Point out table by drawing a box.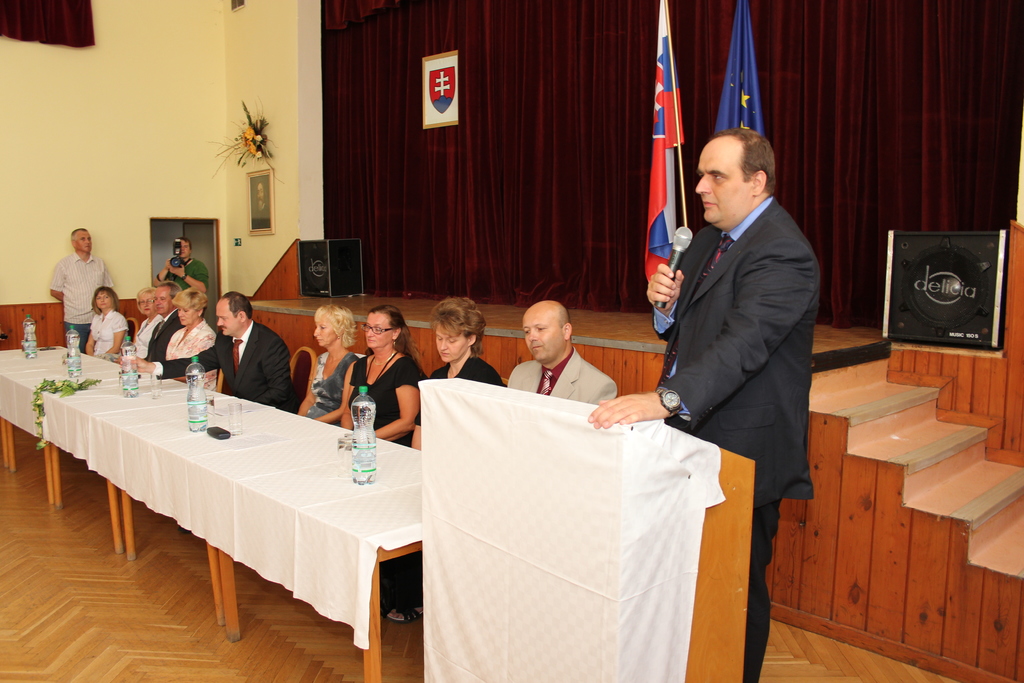
x1=44 y1=386 x2=447 y2=654.
